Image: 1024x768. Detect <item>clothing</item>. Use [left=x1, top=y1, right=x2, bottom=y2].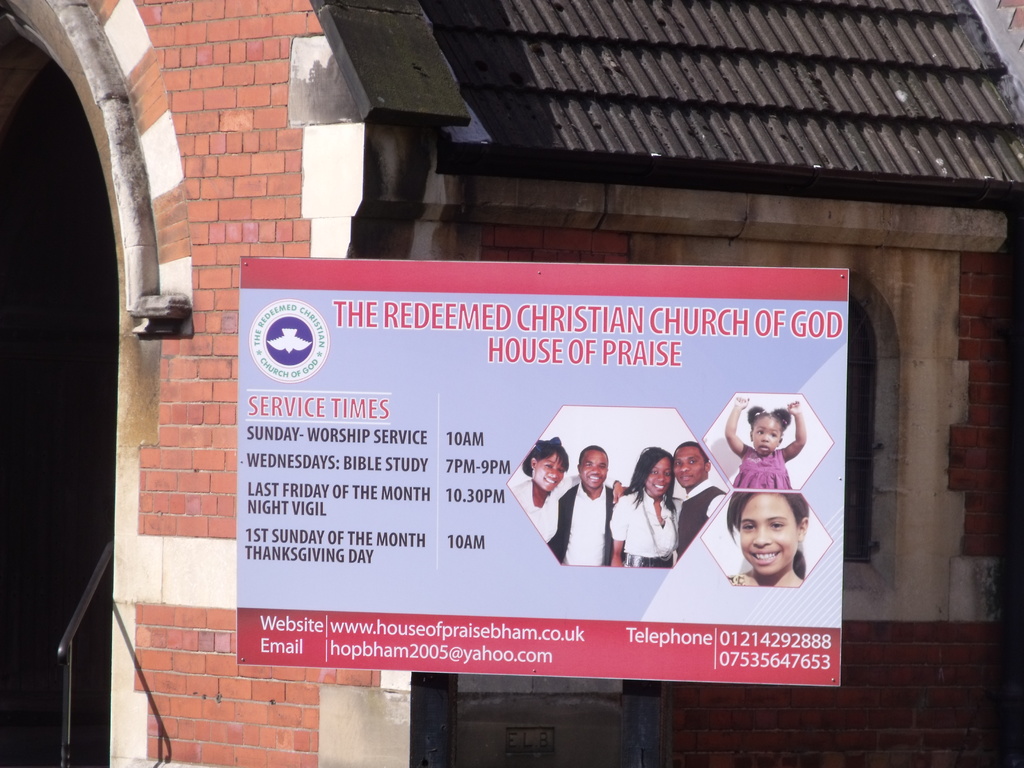
[left=549, top=482, right=615, bottom=566].
